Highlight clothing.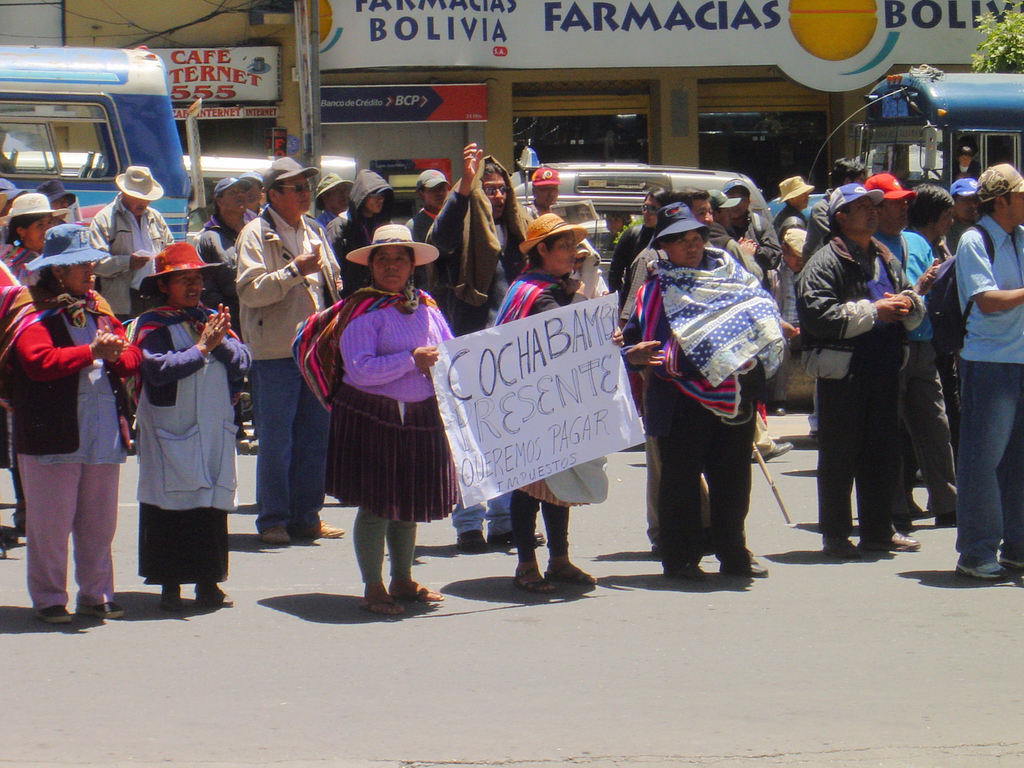
Highlighted region: Rect(314, 281, 463, 532).
